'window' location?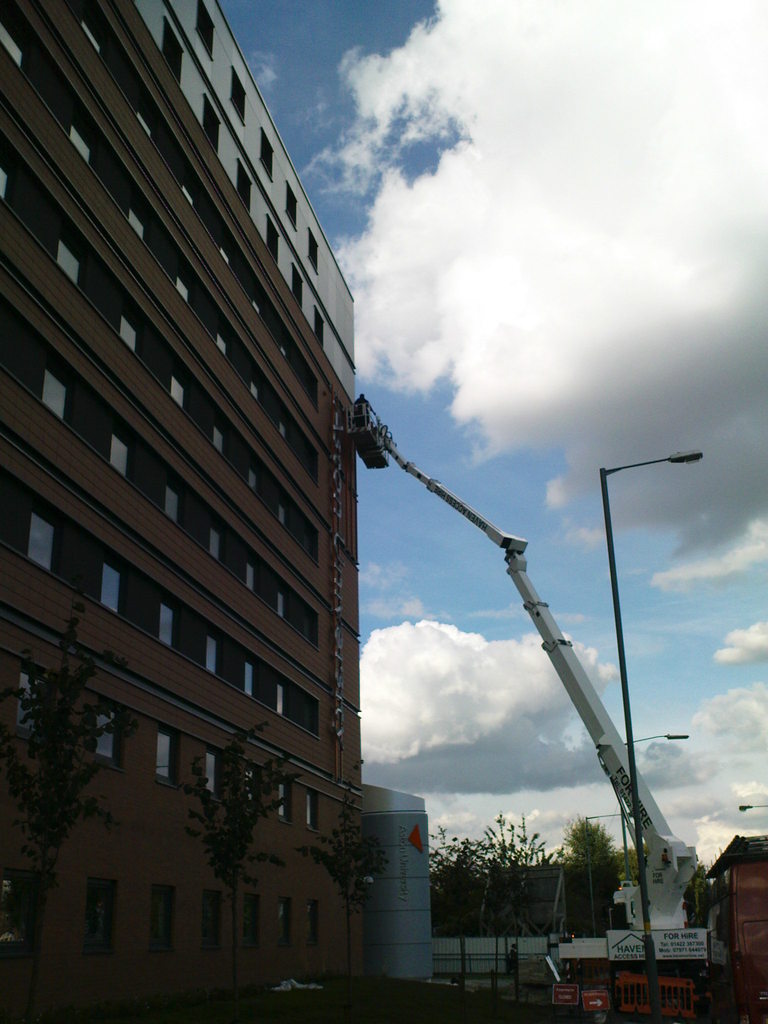
region(305, 788, 319, 834)
